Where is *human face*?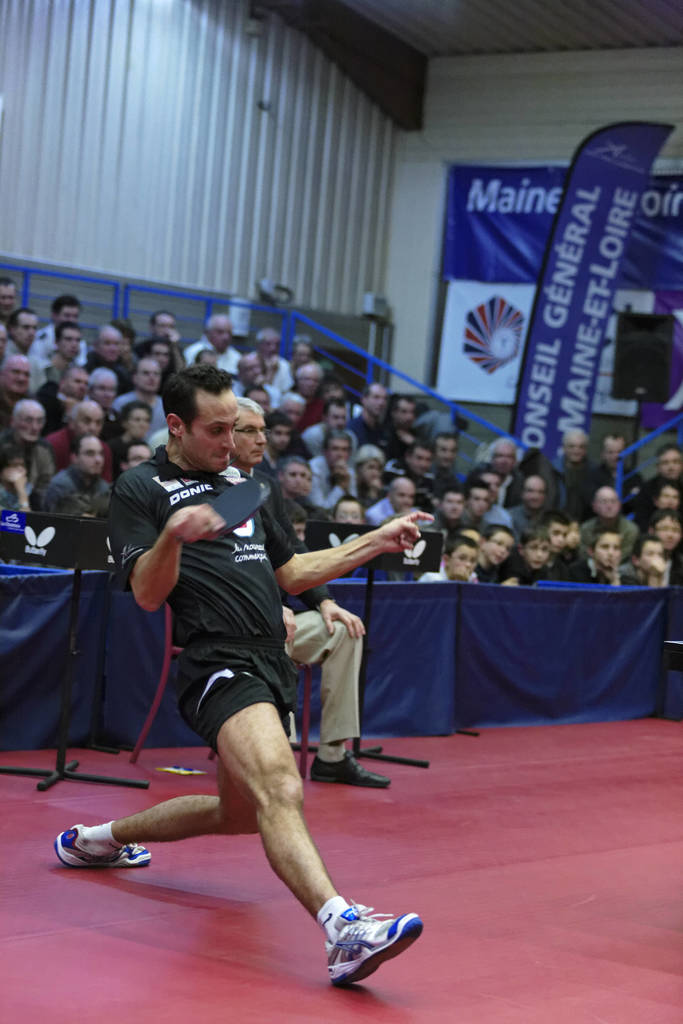
{"left": 281, "top": 391, "right": 302, "bottom": 424}.
